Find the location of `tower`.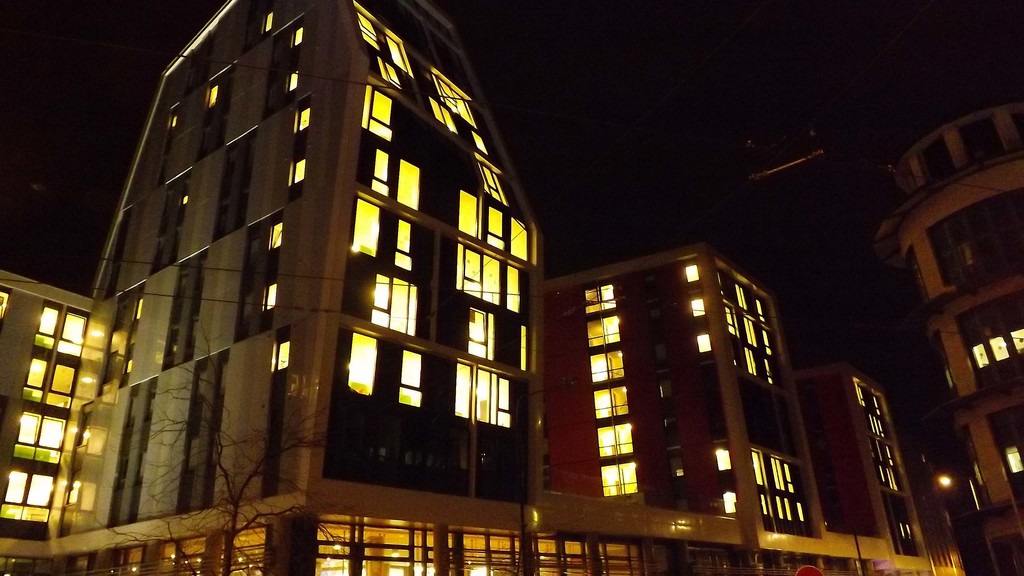
Location: <bbox>871, 88, 1023, 575</bbox>.
